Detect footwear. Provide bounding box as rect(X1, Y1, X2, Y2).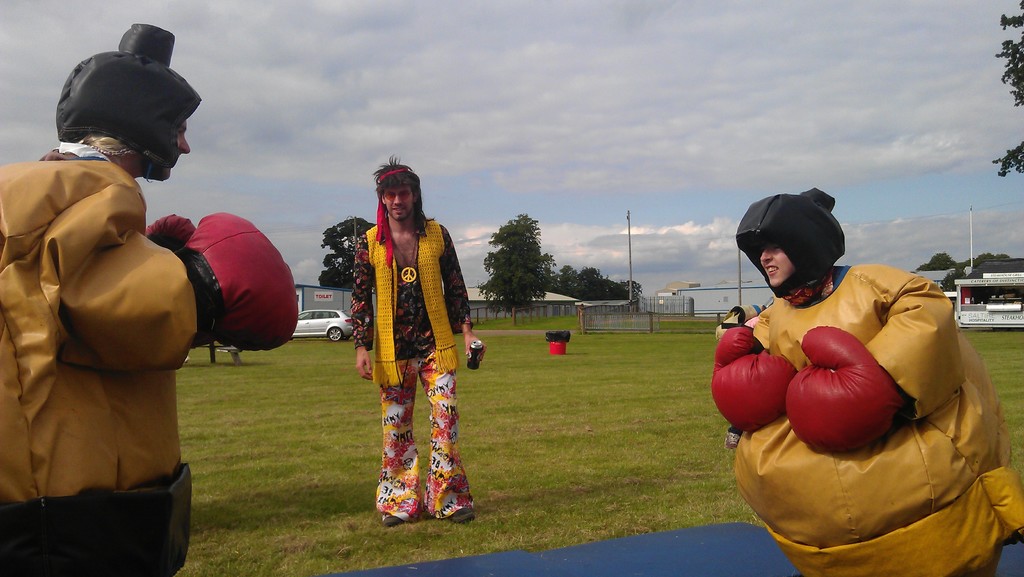
rect(385, 514, 404, 526).
